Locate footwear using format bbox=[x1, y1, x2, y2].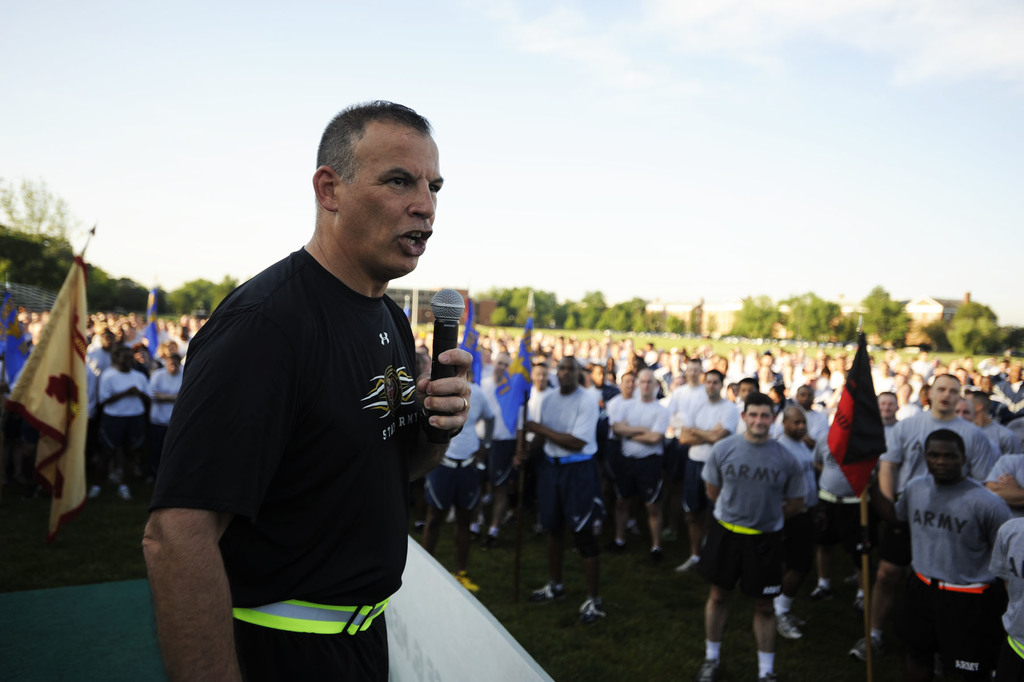
bbox=[525, 580, 567, 604].
